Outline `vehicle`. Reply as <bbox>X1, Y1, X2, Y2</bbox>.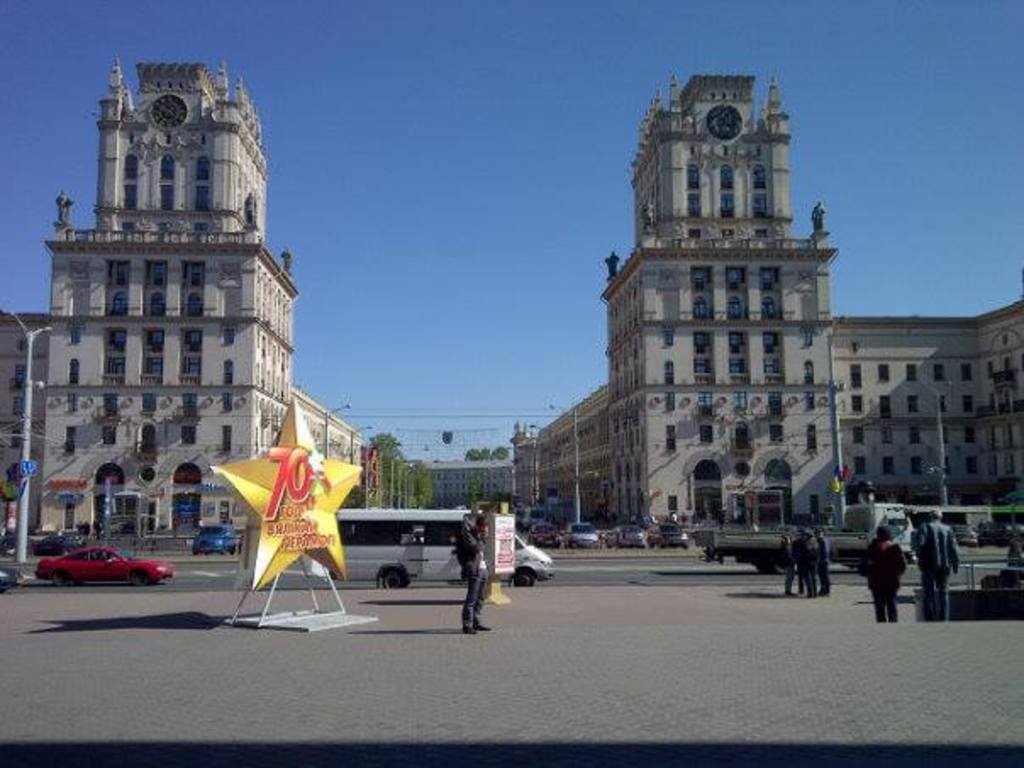
<bbox>527, 520, 563, 548</bbox>.
